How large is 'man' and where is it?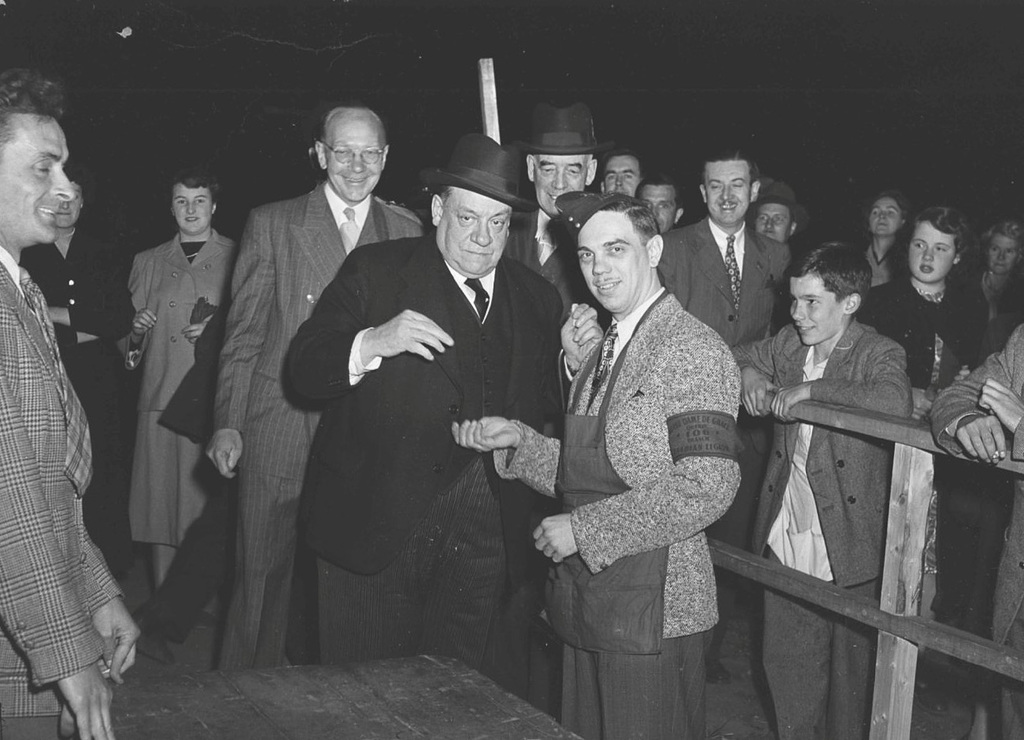
Bounding box: bbox=(635, 166, 678, 240).
